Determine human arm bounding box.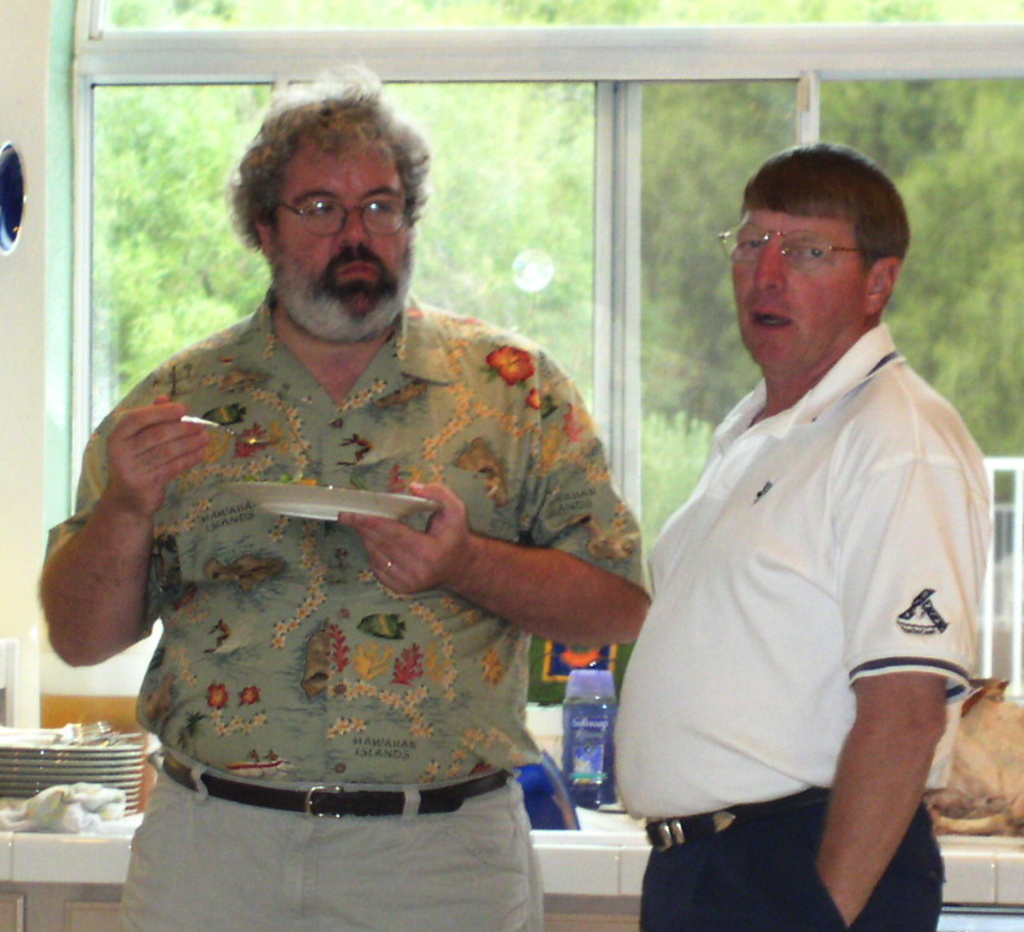
Determined: Rect(811, 399, 983, 931).
